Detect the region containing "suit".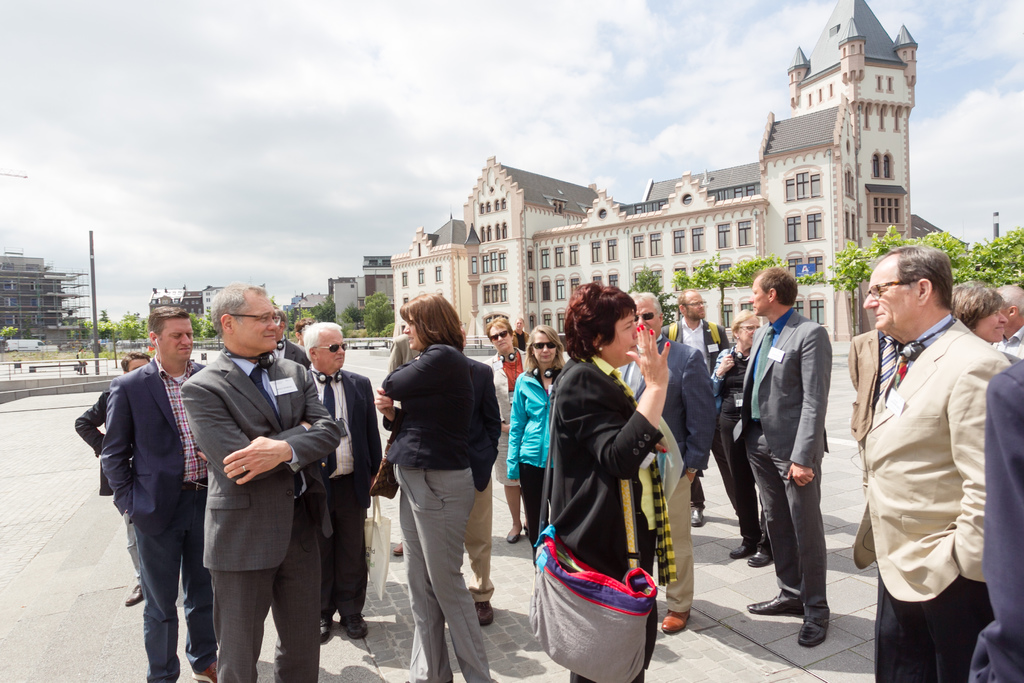
180,347,344,682.
